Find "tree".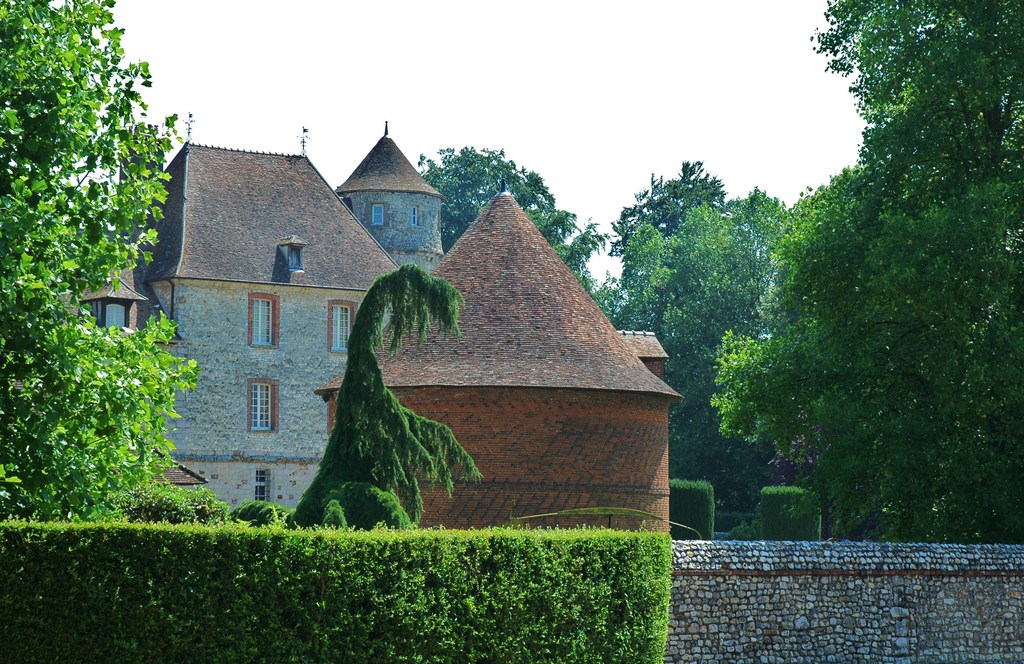
609,155,728,335.
